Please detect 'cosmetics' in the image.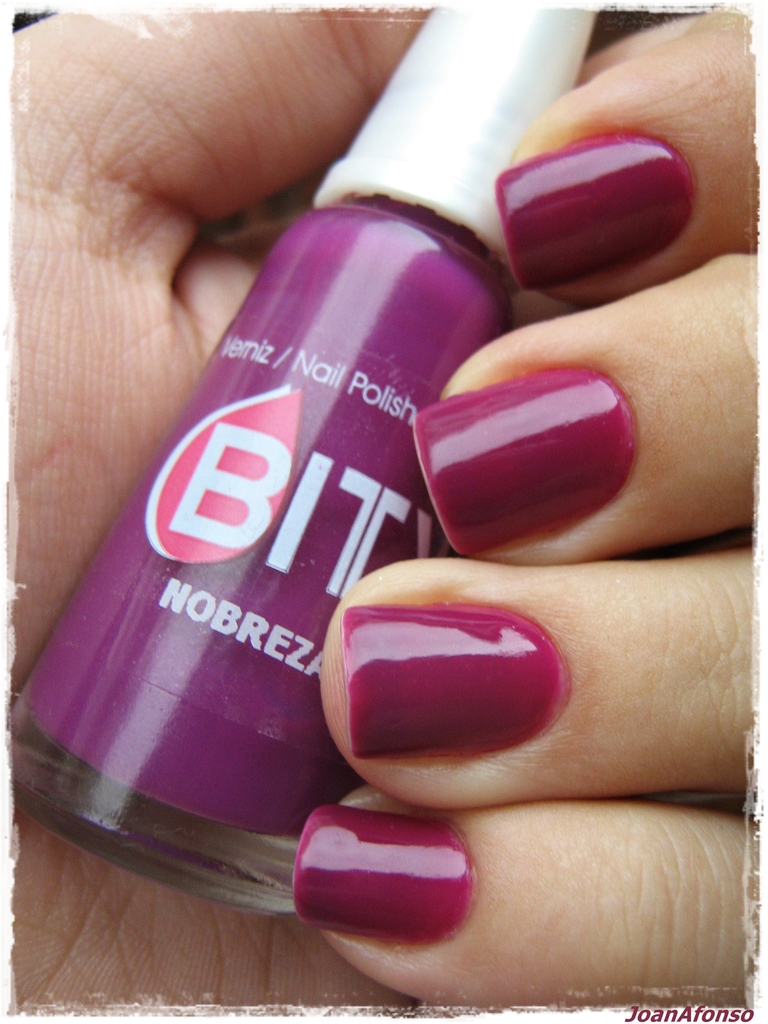
(294, 798, 500, 968).
